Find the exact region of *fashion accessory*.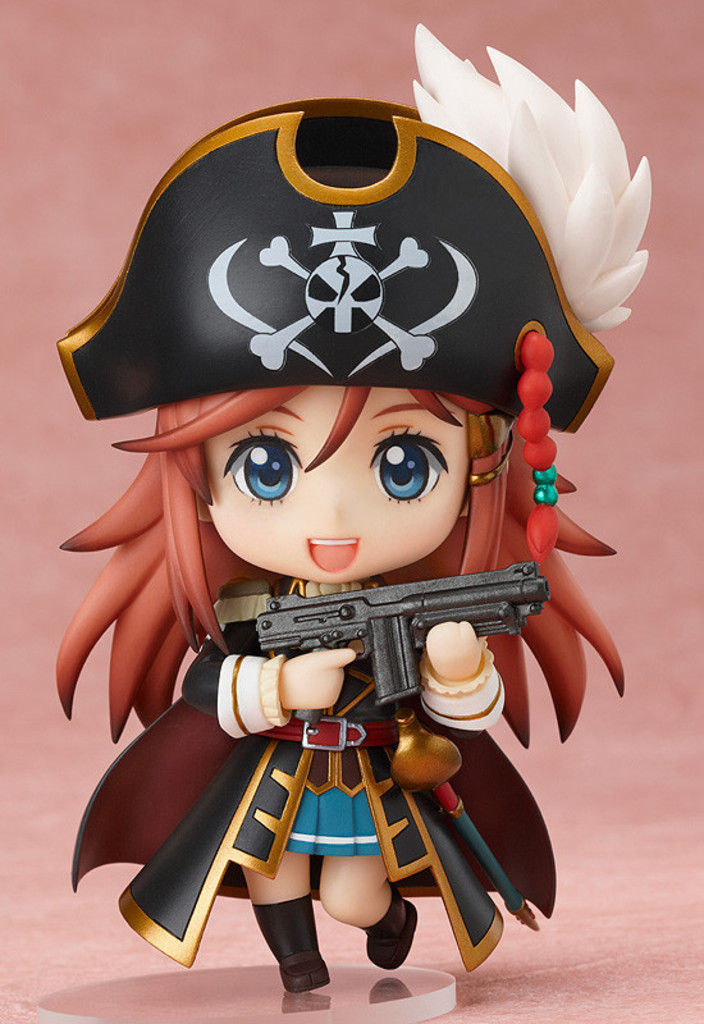
Exact region: Rect(246, 895, 332, 992).
